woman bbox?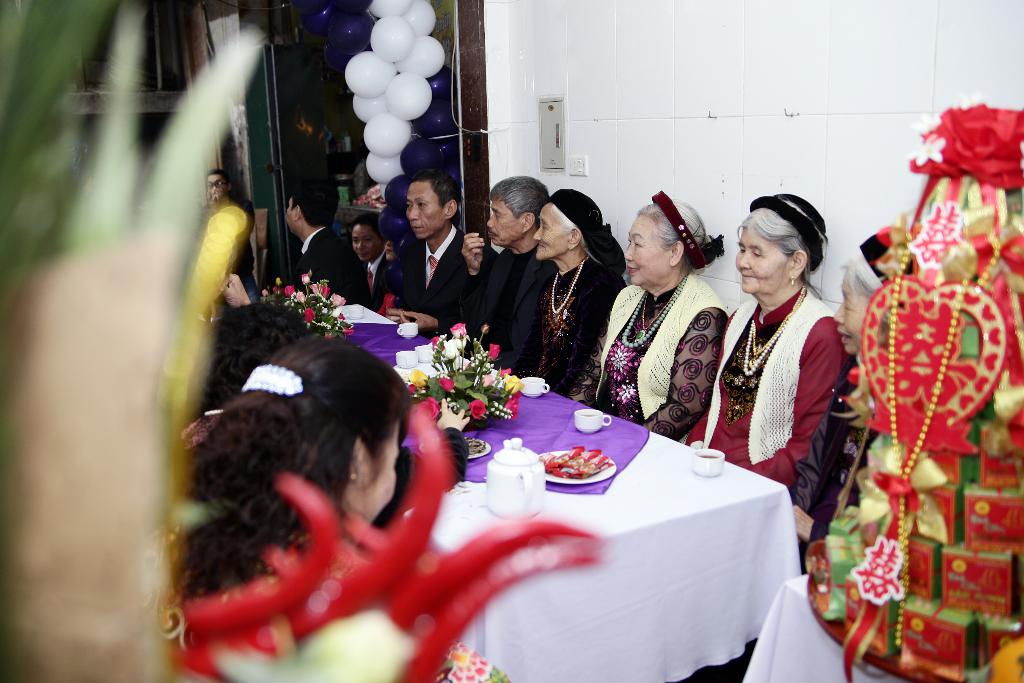
x1=572, y1=188, x2=733, y2=446
